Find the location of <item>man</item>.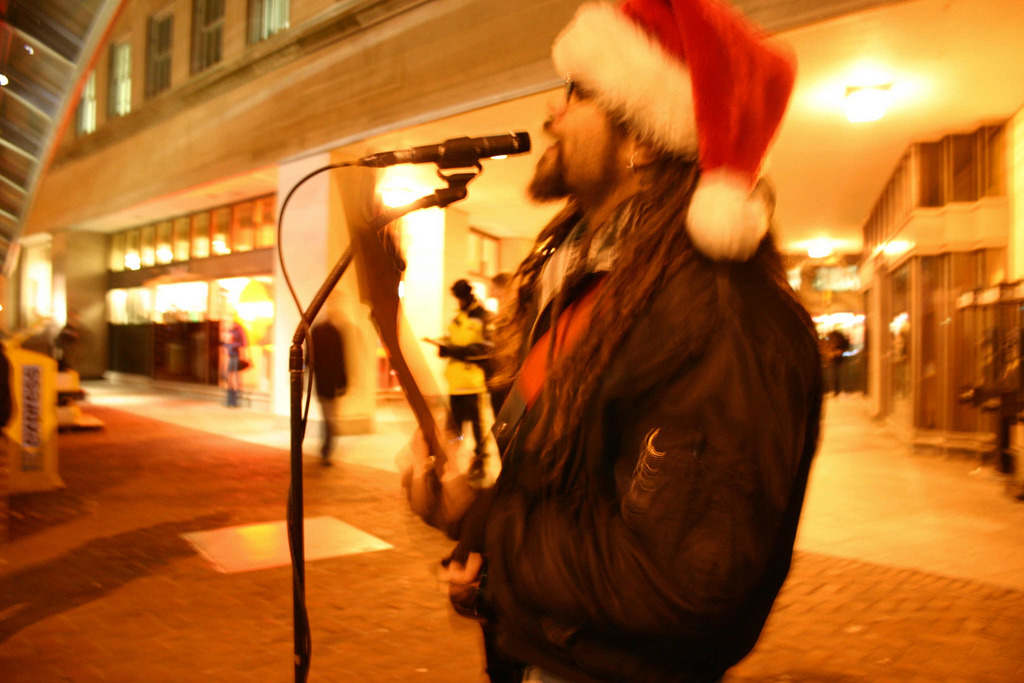
Location: detection(396, 0, 854, 677).
